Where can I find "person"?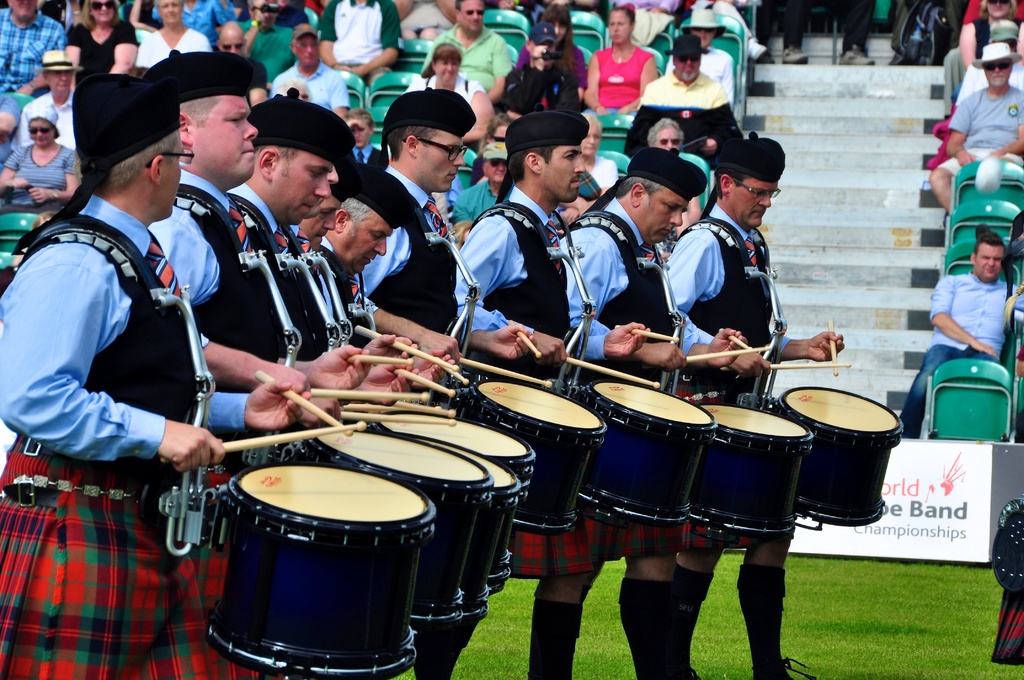
You can find it at [0, 103, 74, 204].
